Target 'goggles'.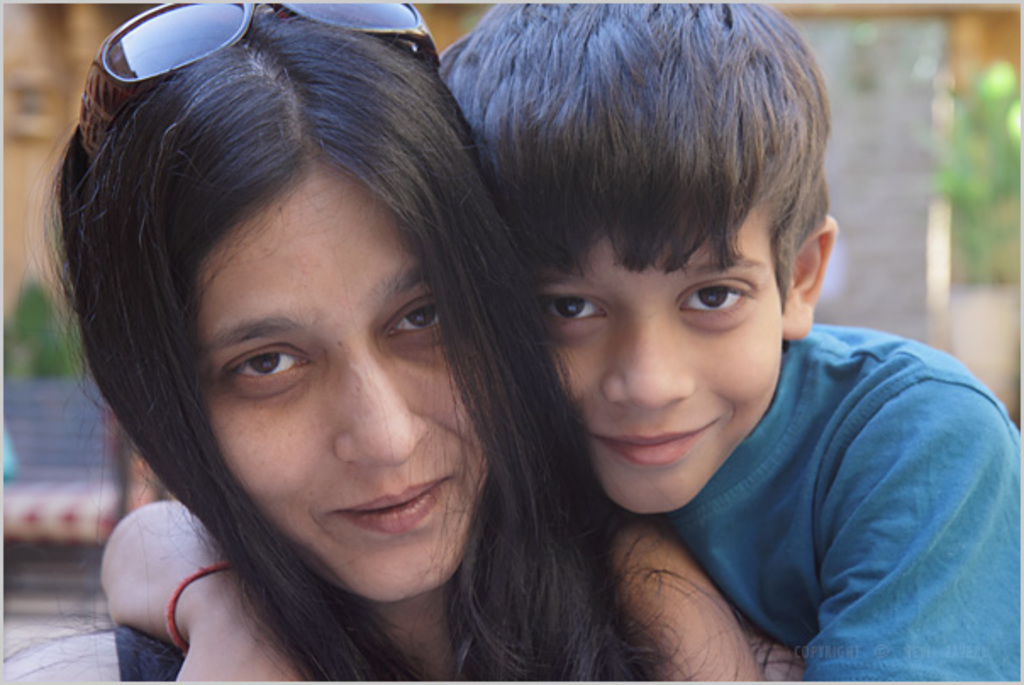
Target region: box(80, 0, 439, 148).
